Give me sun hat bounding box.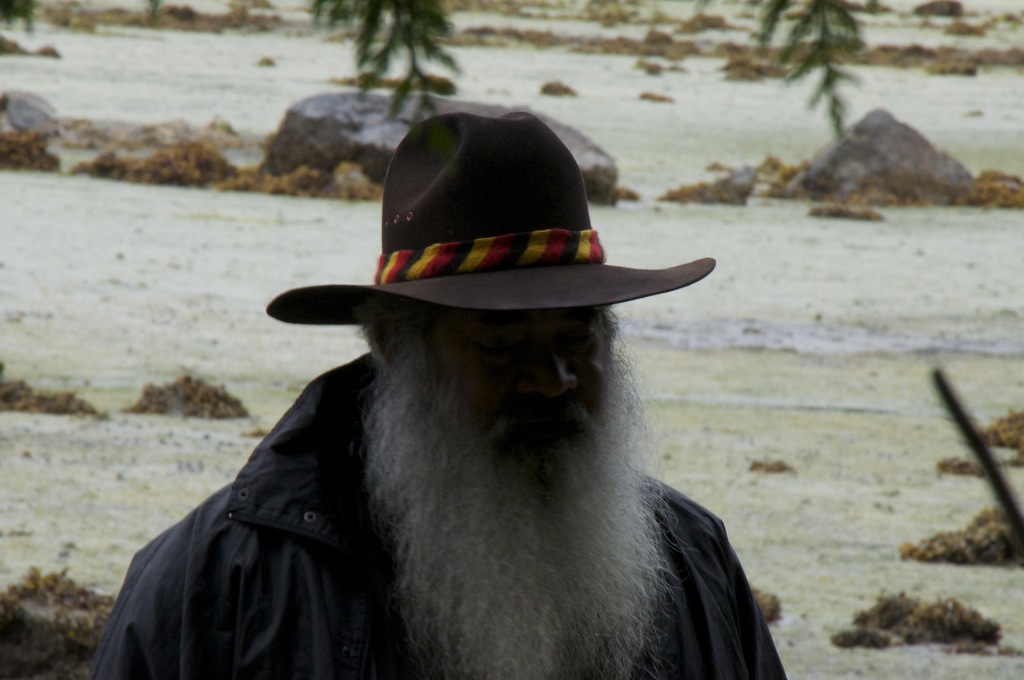
<box>268,110,714,327</box>.
